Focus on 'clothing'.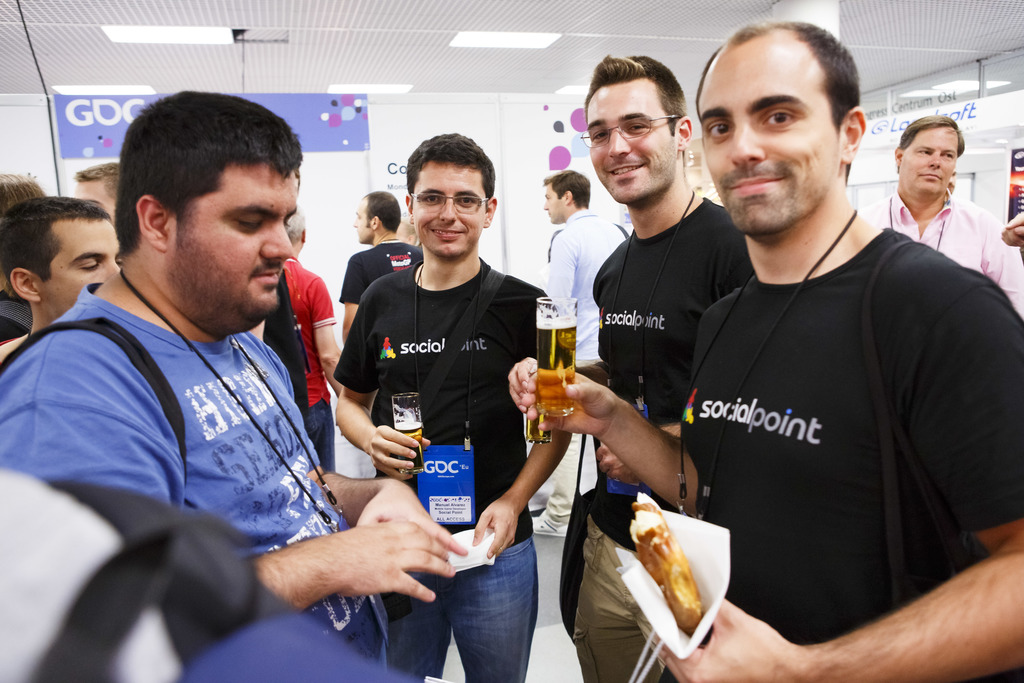
Focused at {"left": 554, "top": 210, "right": 627, "bottom": 482}.
